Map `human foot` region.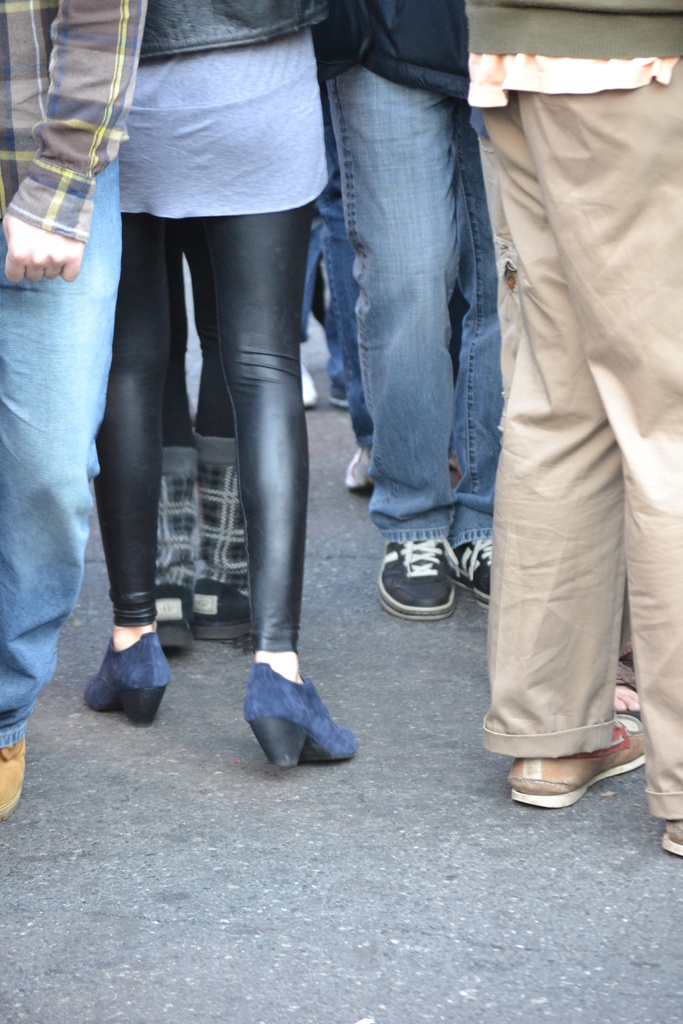
Mapped to (x1=85, y1=604, x2=172, y2=719).
